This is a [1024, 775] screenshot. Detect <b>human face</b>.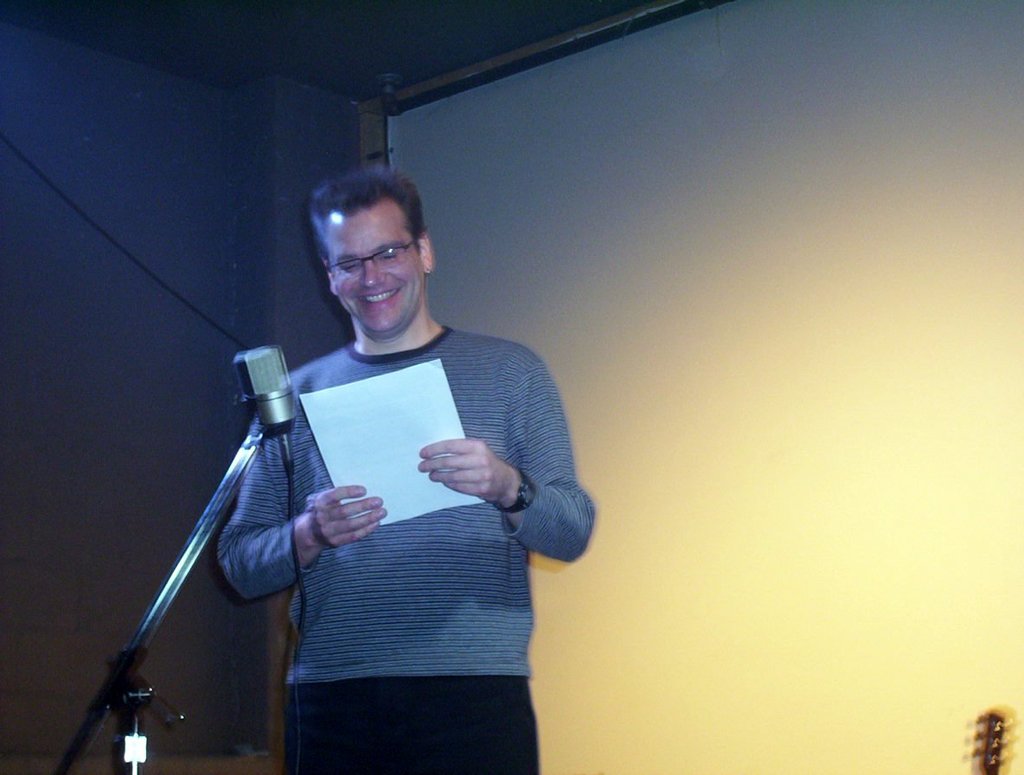
327/193/427/340.
